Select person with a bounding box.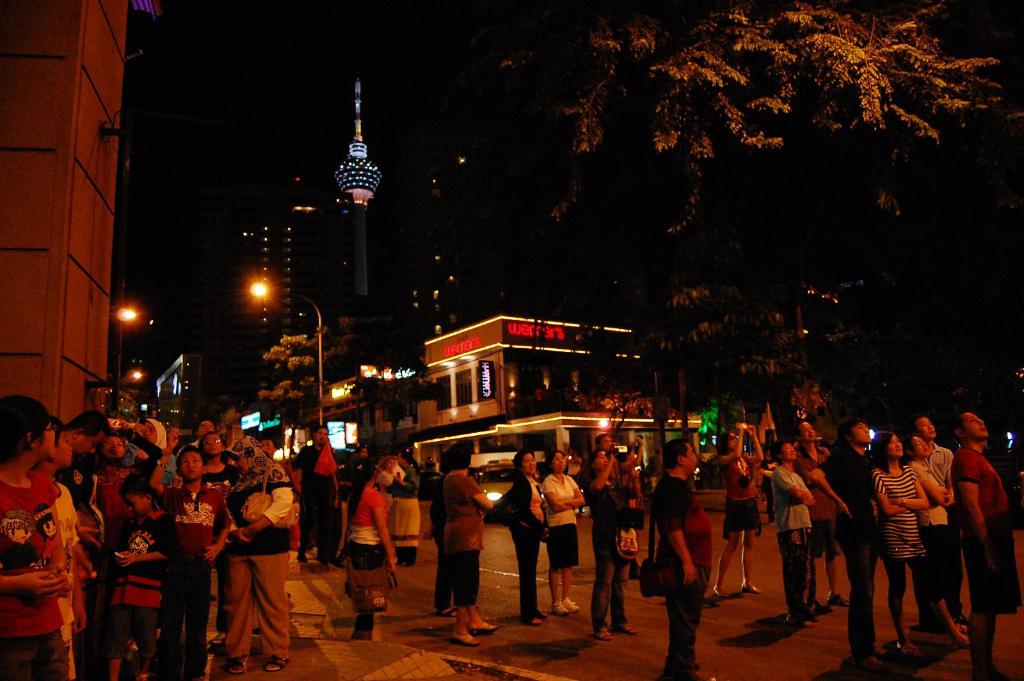
<box>346,454,401,641</box>.
